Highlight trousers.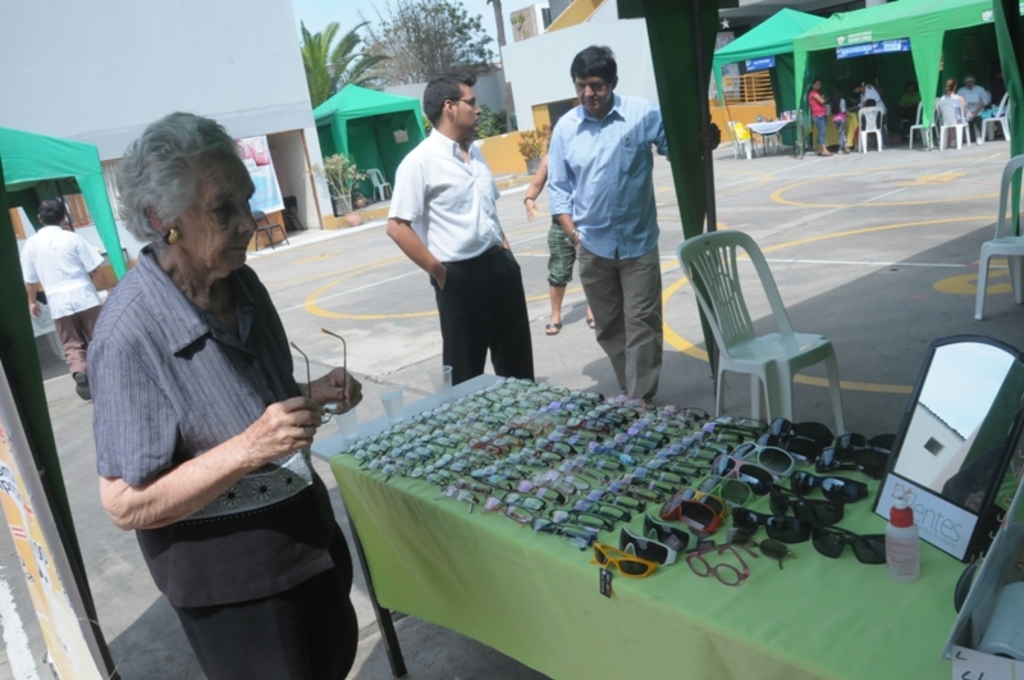
Highlighted region: x1=428 y1=239 x2=536 y2=391.
